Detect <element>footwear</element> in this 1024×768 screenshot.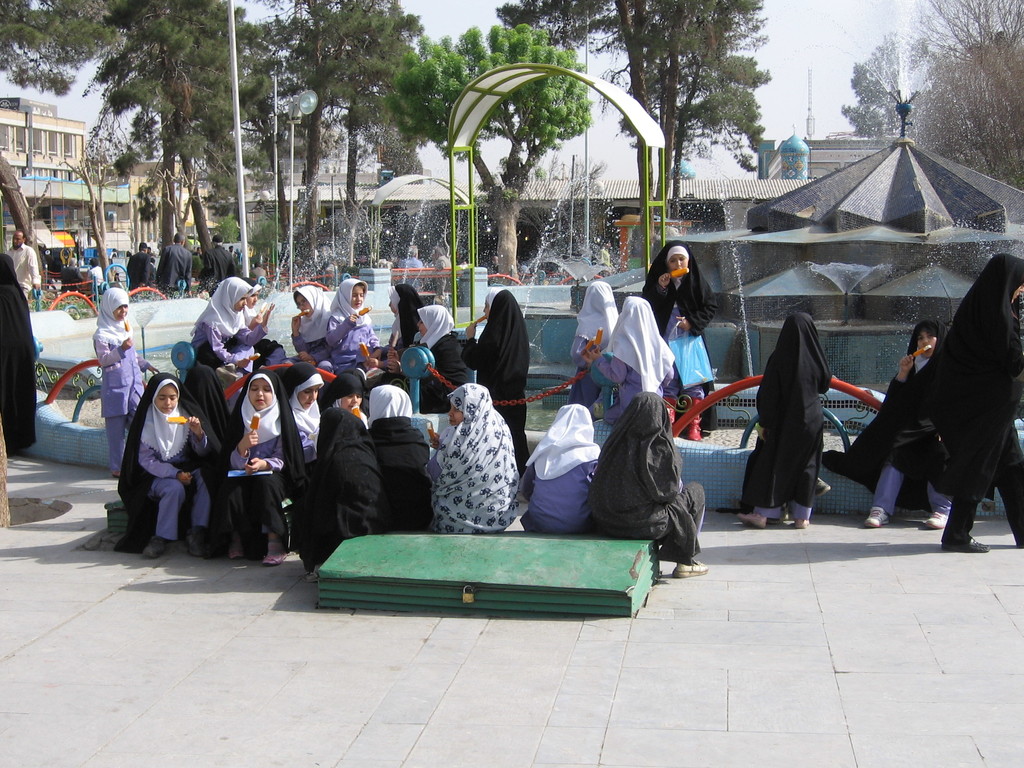
Detection: <region>230, 547, 246, 561</region>.
